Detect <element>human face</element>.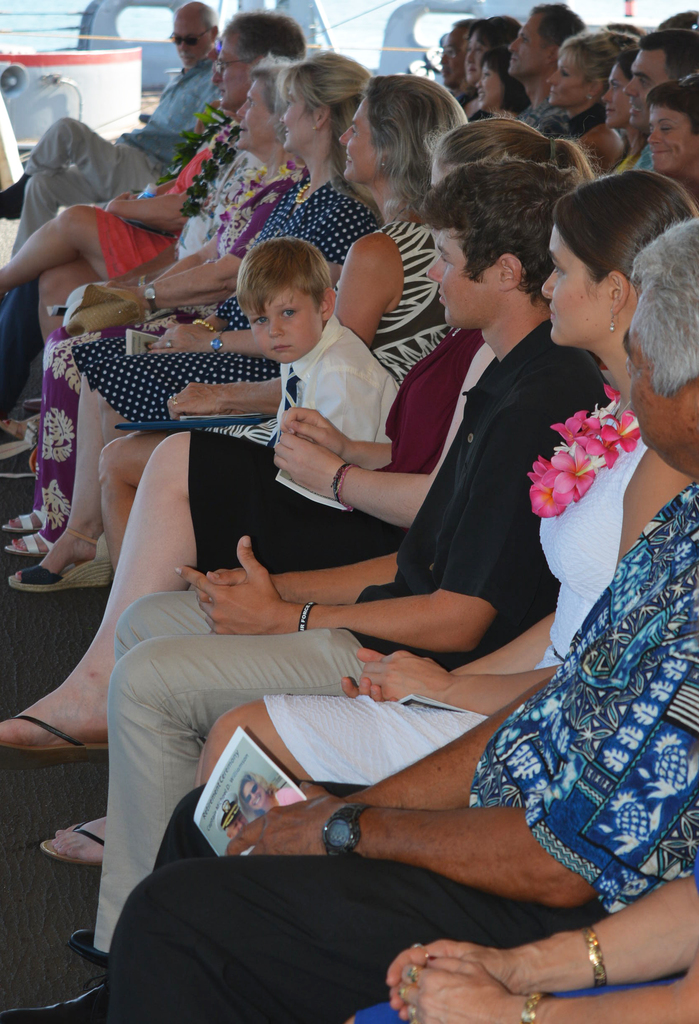
Detected at 550, 59, 589, 106.
